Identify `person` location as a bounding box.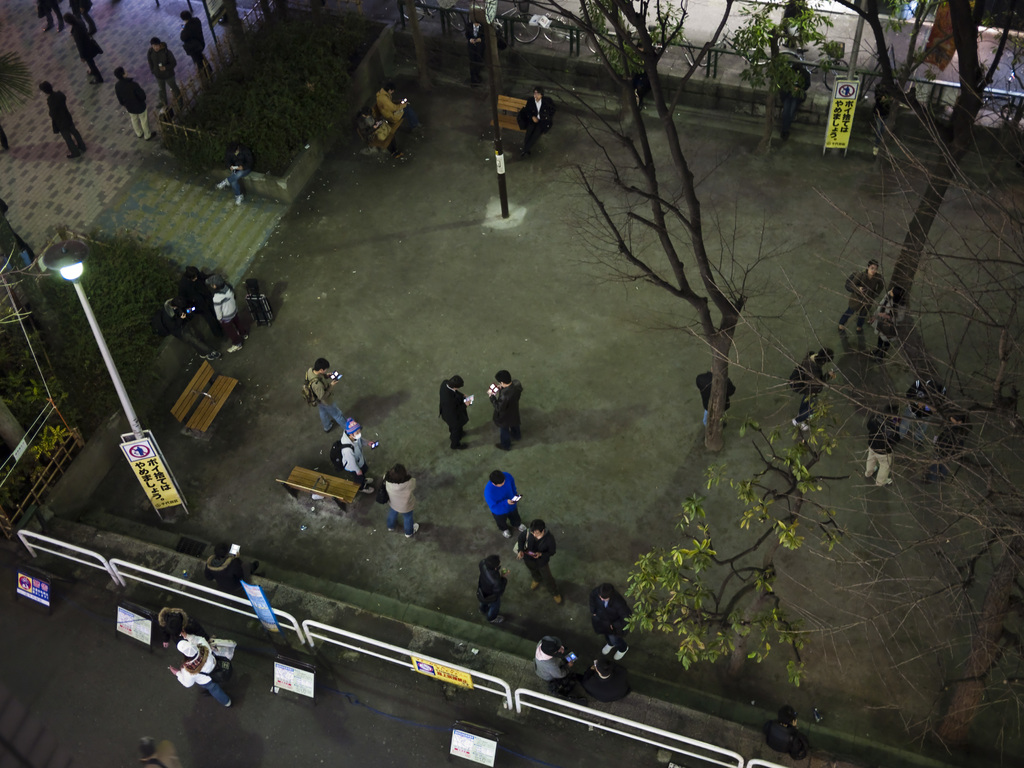
detection(435, 375, 474, 449).
